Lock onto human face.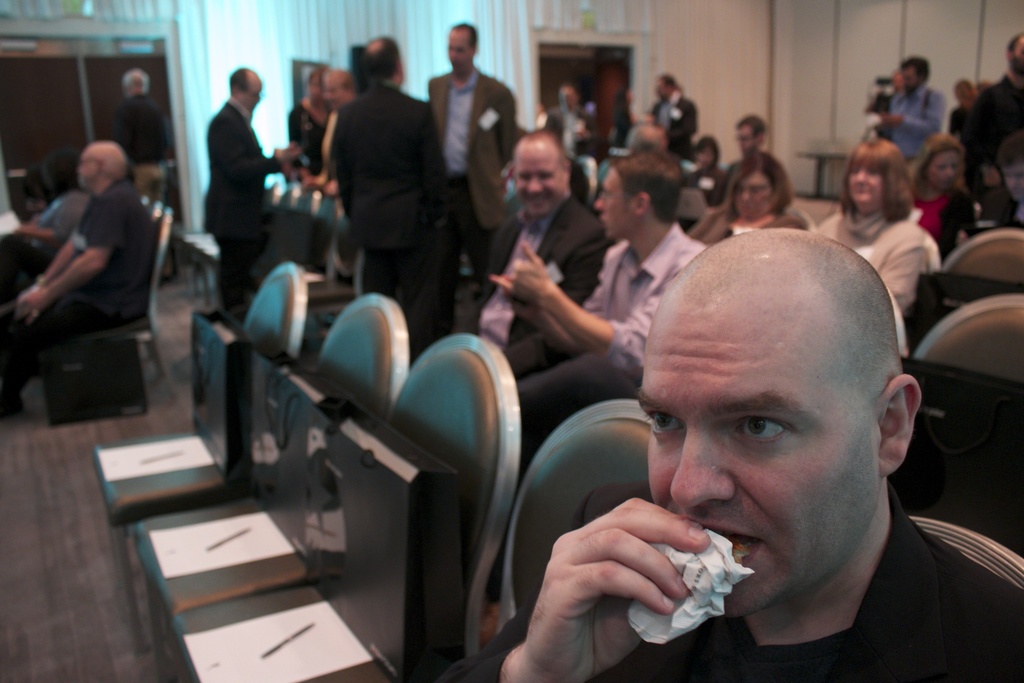
Locked: locate(932, 138, 960, 188).
